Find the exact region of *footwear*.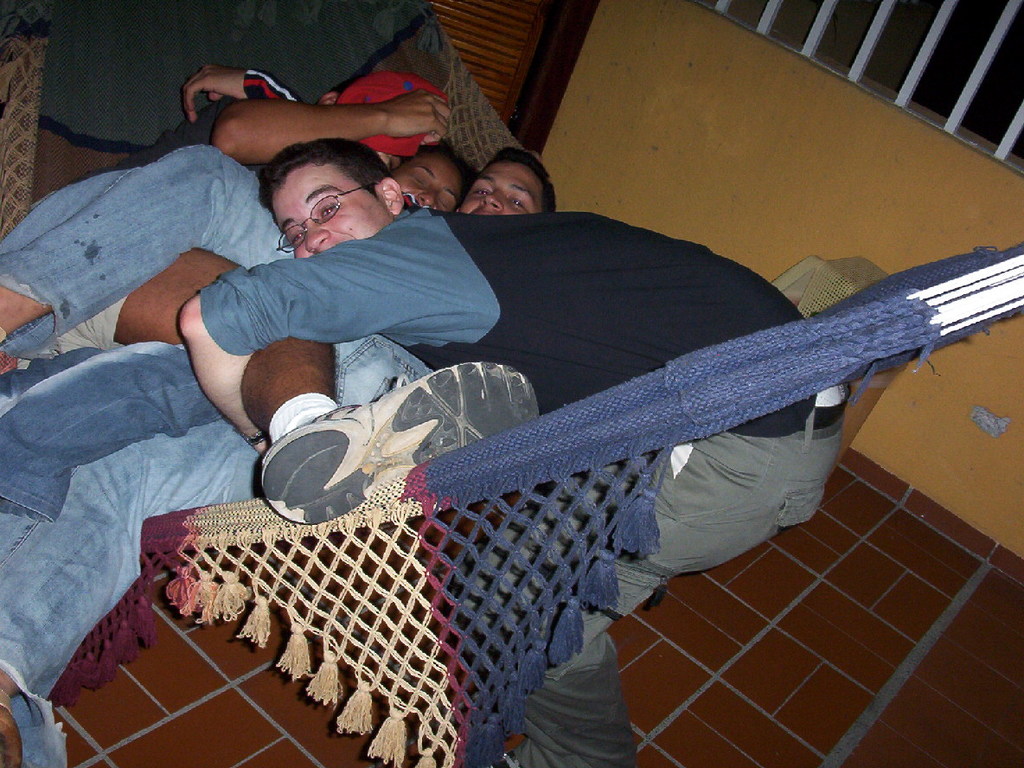
Exact region: {"x1": 255, "y1": 355, "x2": 543, "y2": 534}.
